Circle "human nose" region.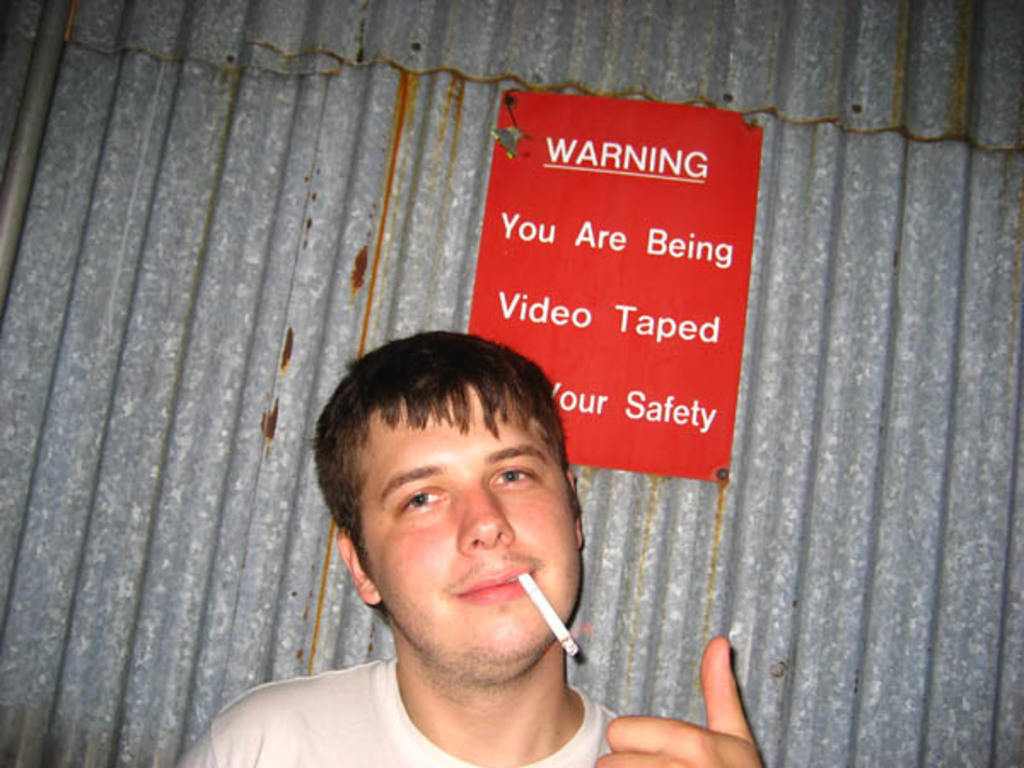
Region: BBox(461, 485, 515, 558).
